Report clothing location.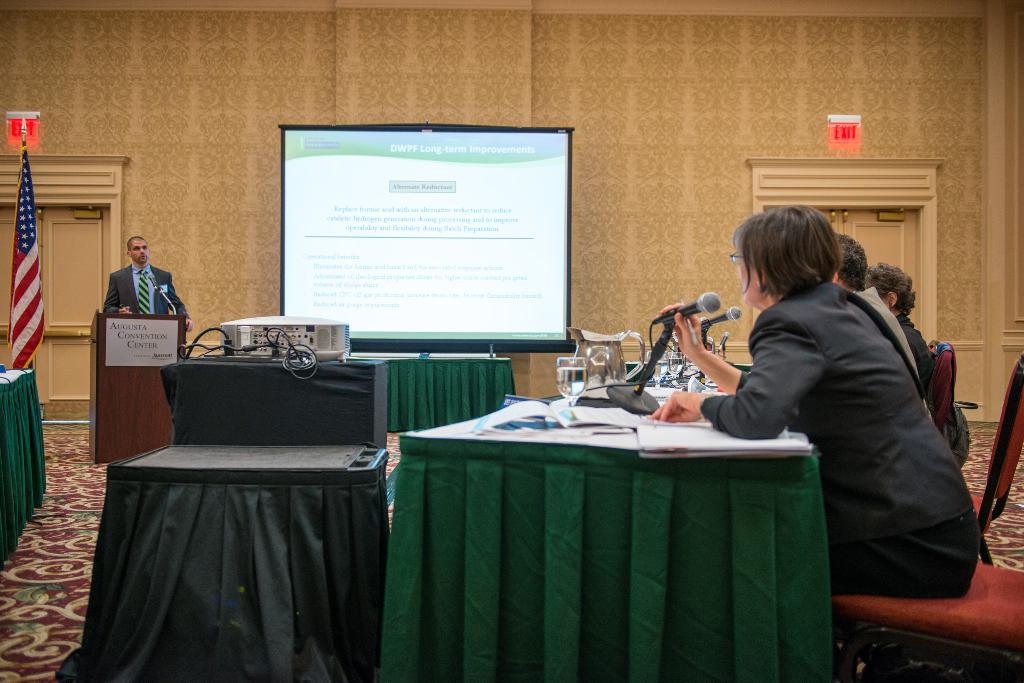
Report: [855,285,917,382].
